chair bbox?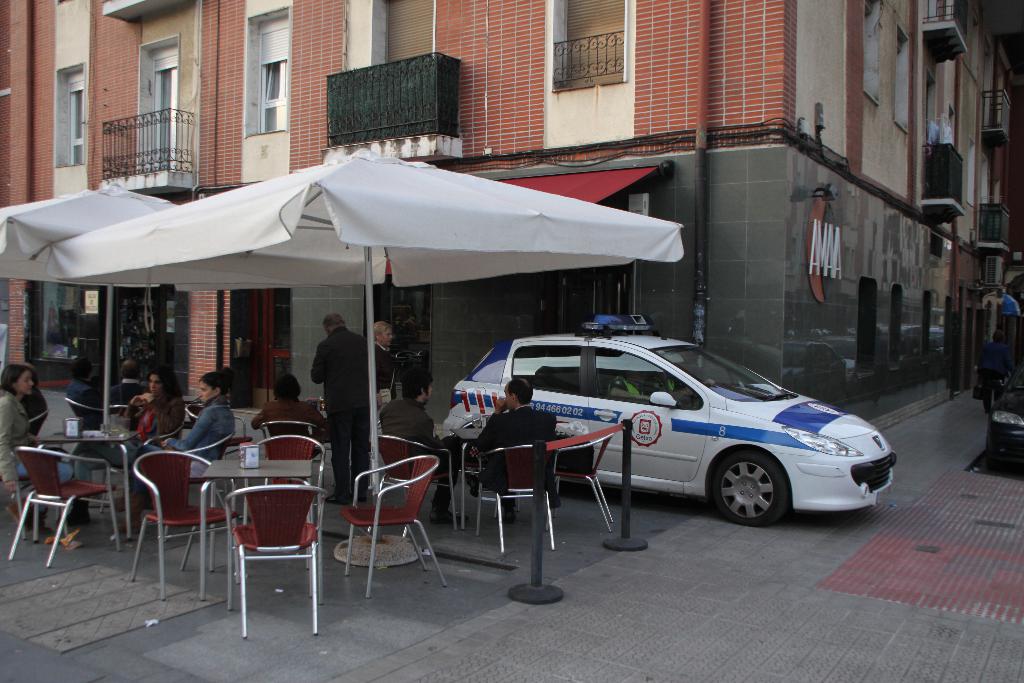
box(98, 415, 188, 514)
